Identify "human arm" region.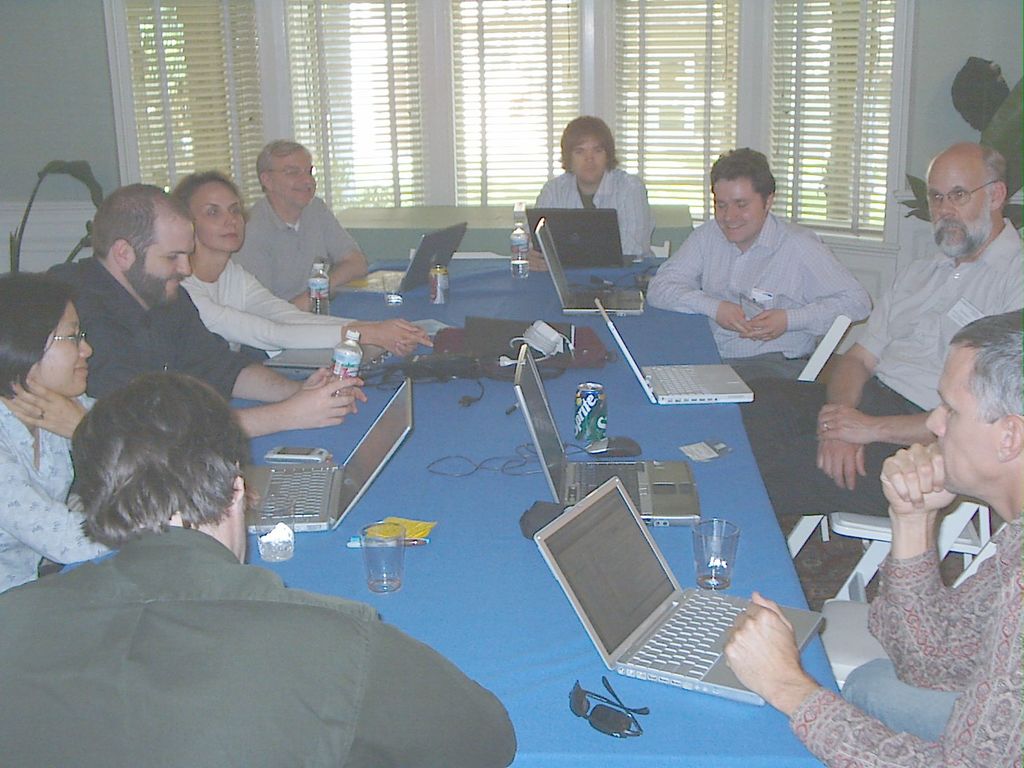
Region: crop(1, 373, 88, 444).
